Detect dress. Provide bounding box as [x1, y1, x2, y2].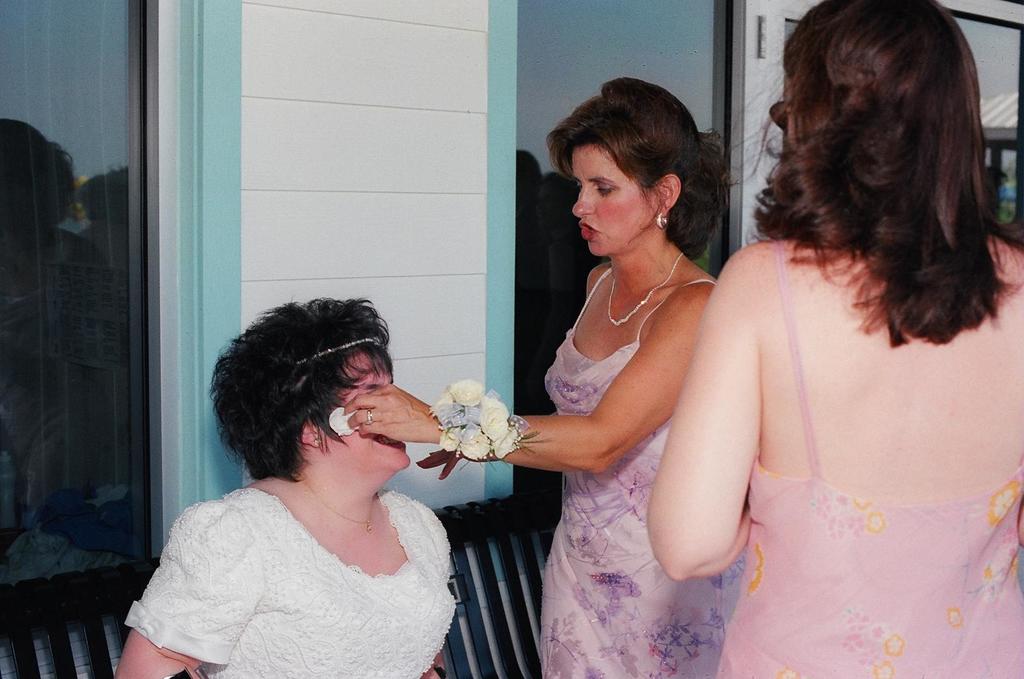
[541, 267, 752, 678].
